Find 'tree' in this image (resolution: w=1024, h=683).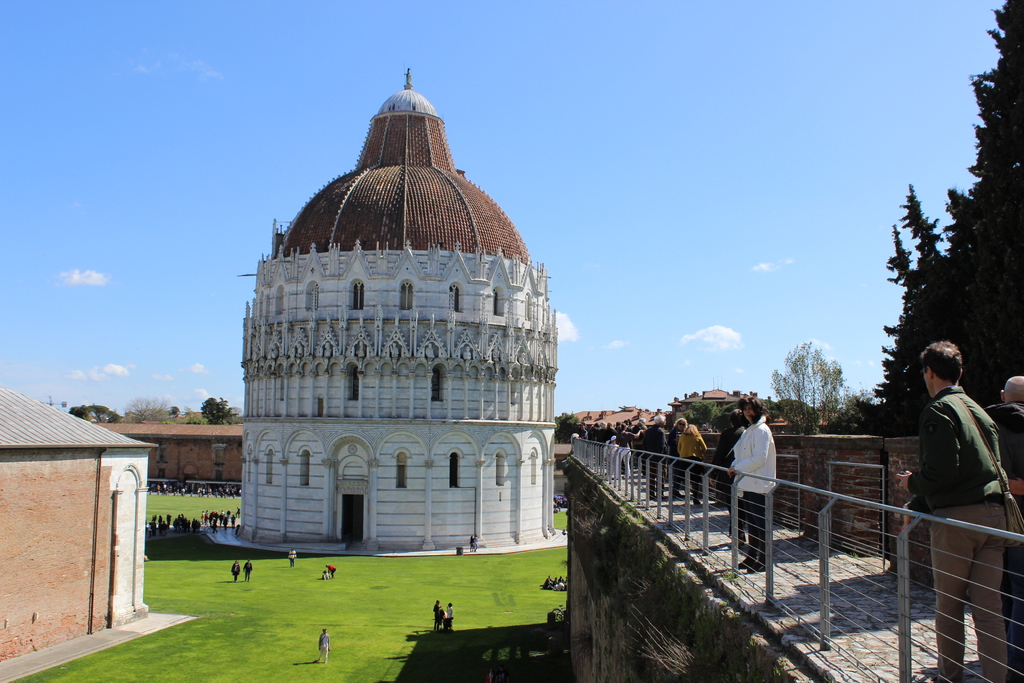
bbox(685, 400, 742, 433).
